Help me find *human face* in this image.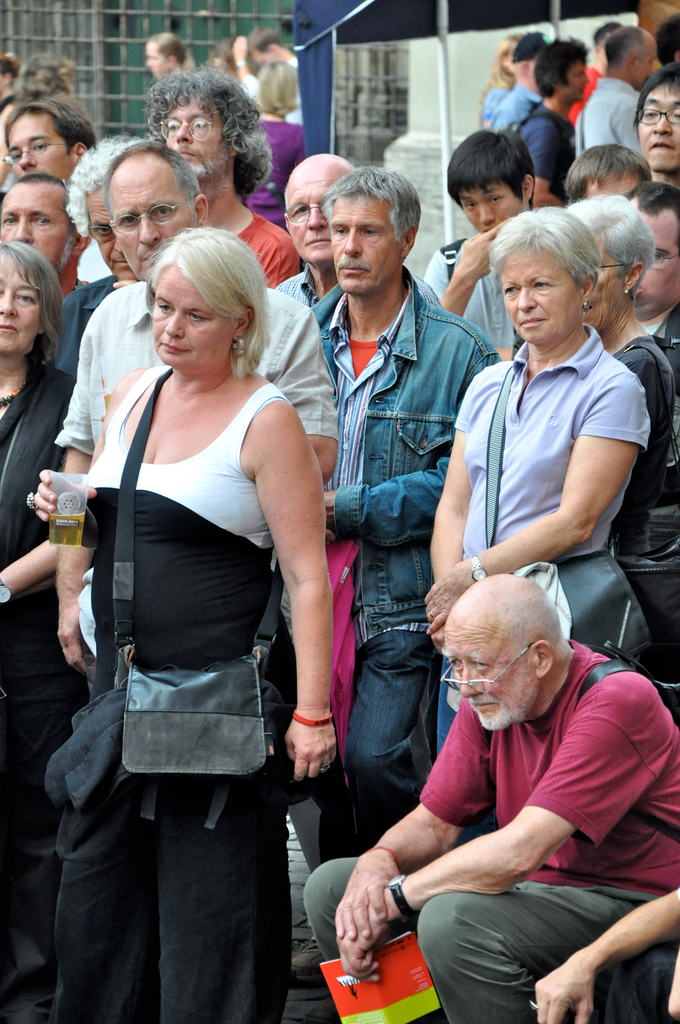
Found it: Rect(633, 84, 679, 175).
